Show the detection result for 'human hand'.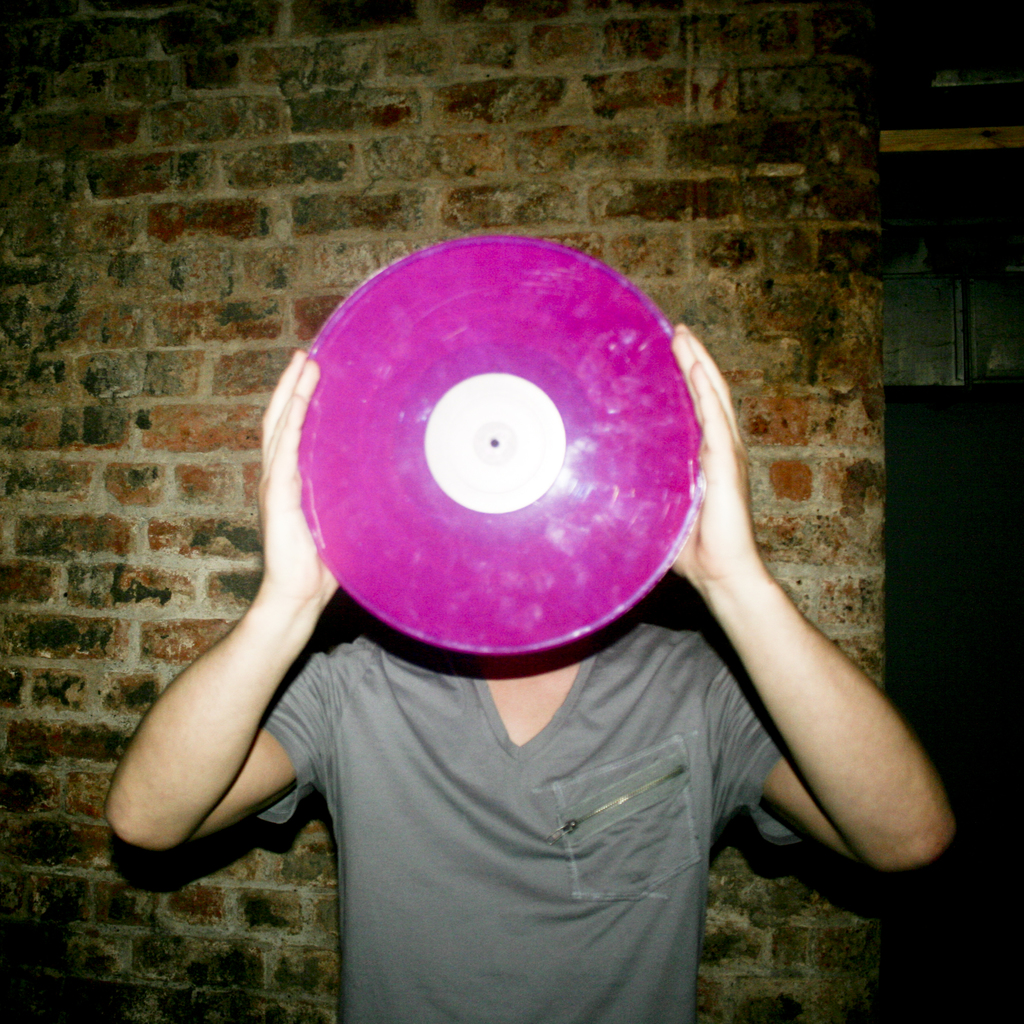
l=673, t=325, r=753, b=586.
